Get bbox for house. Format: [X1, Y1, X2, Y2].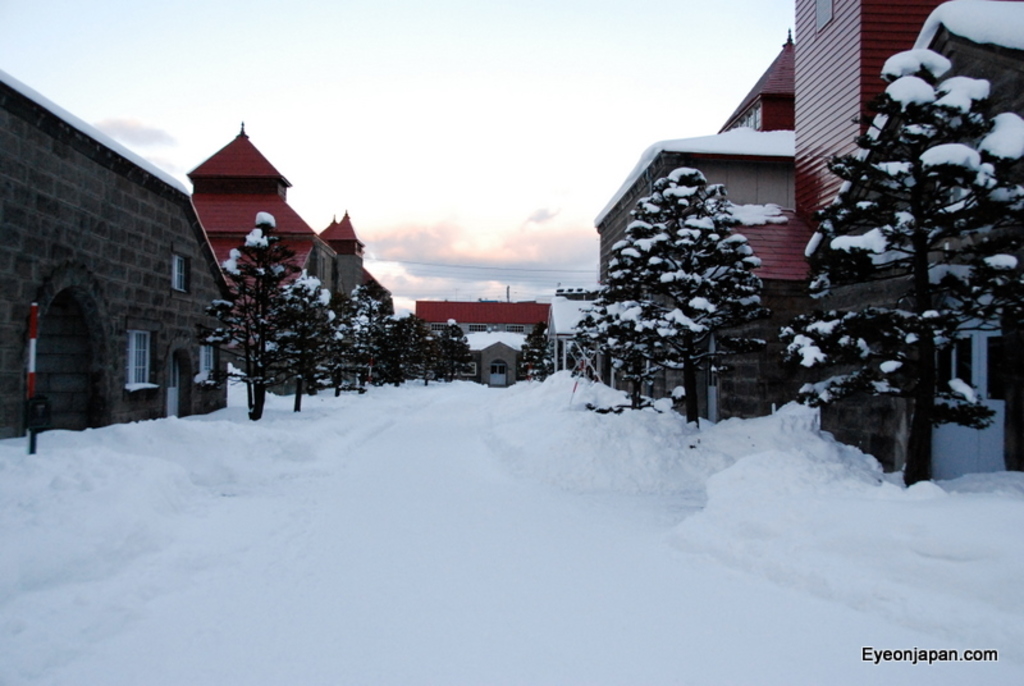
[800, 5, 1021, 493].
